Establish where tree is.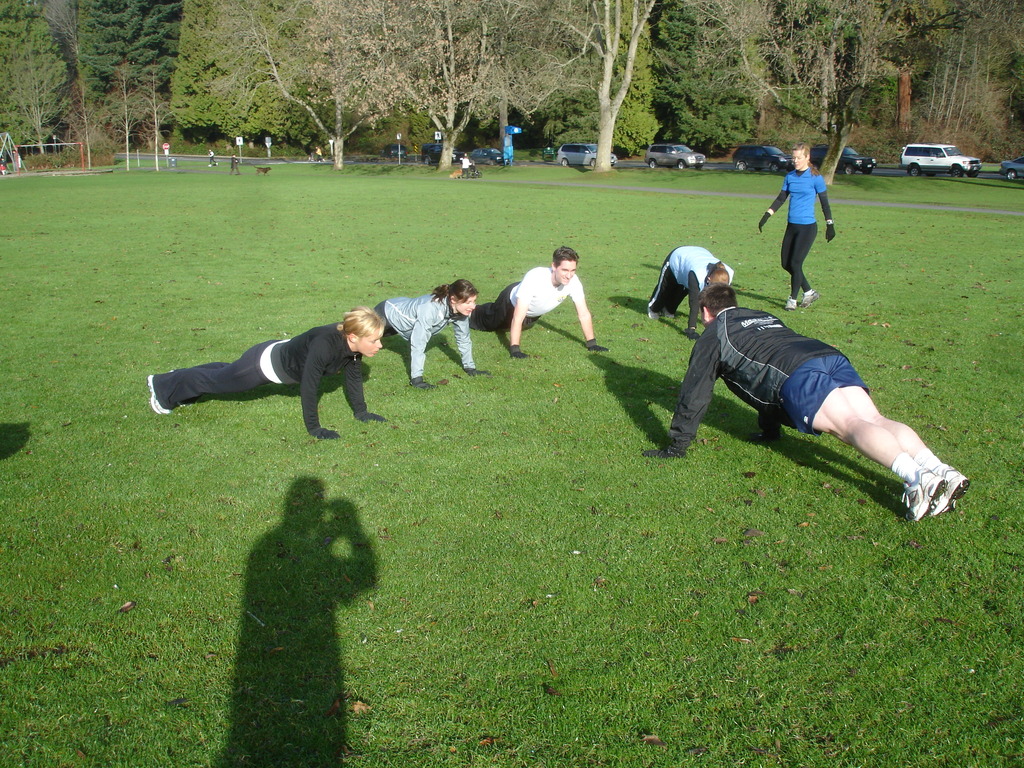
Established at 552,0,669,175.
